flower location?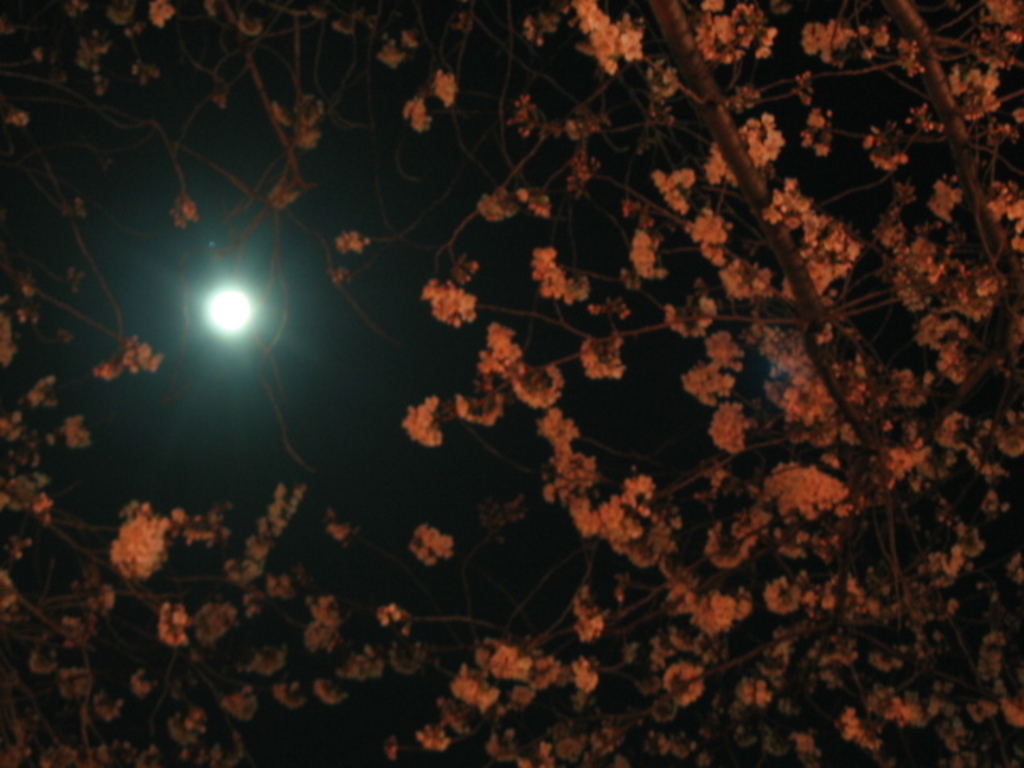
(680, 334, 747, 405)
